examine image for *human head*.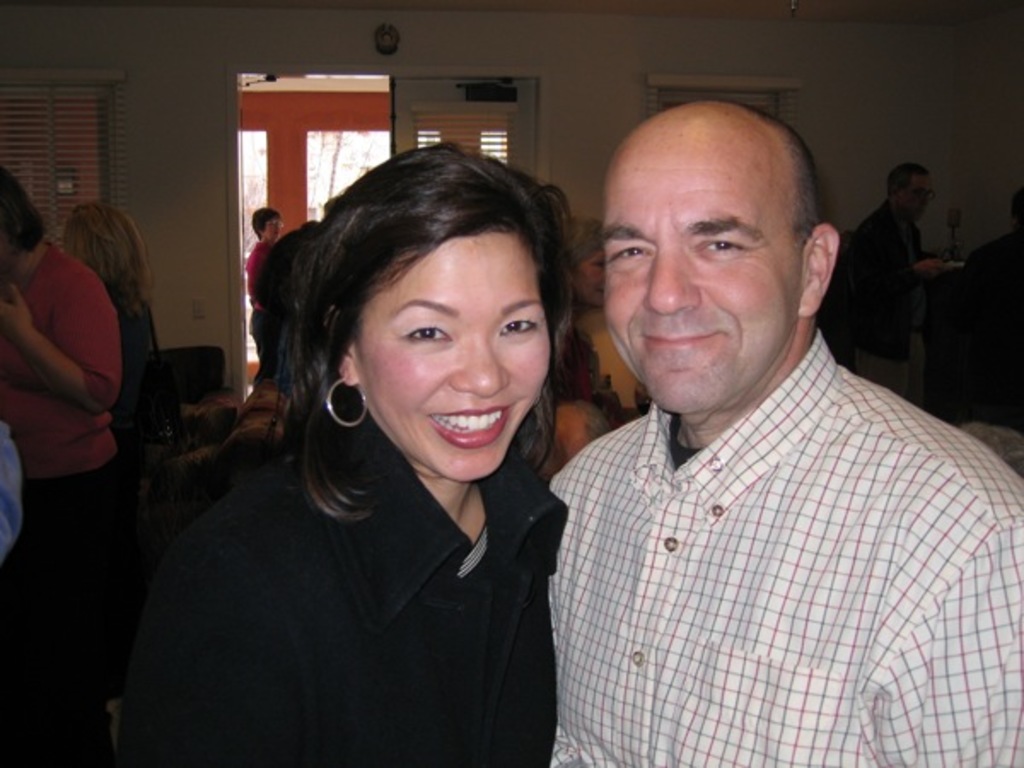
Examination result: detection(1005, 188, 1022, 239).
